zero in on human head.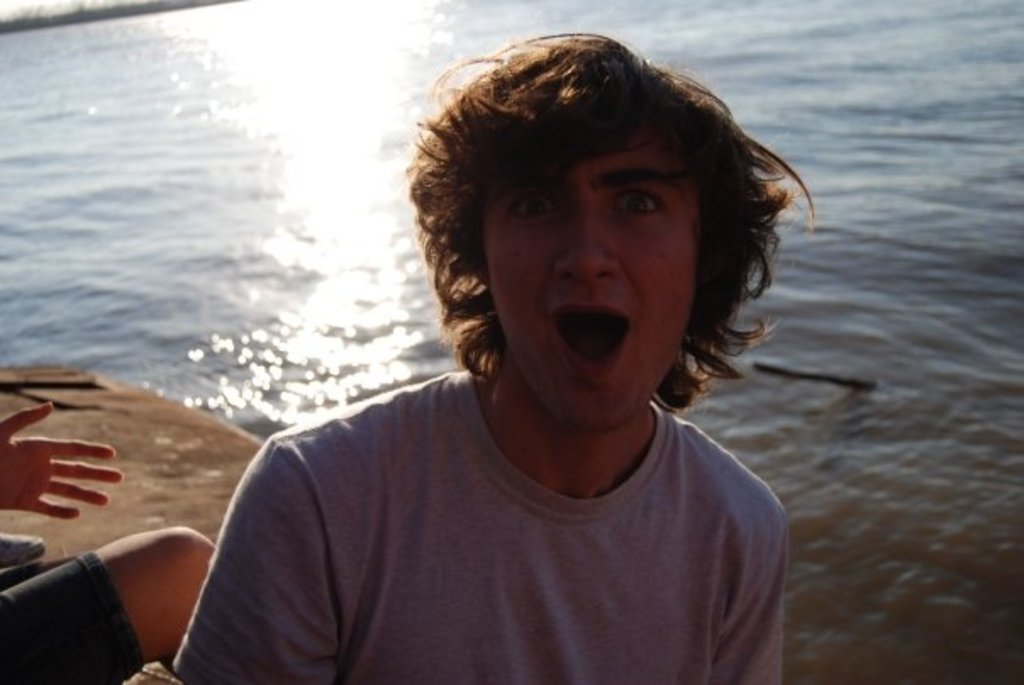
Zeroed in: [393, 15, 805, 400].
